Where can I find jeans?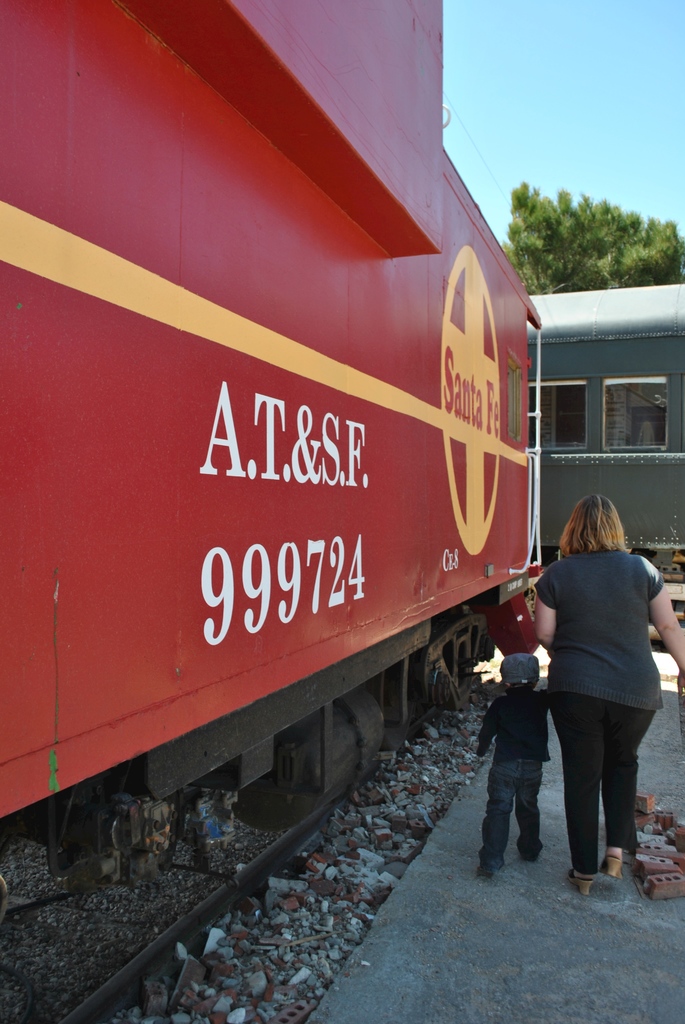
You can find it at box=[479, 752, 541, 857].
